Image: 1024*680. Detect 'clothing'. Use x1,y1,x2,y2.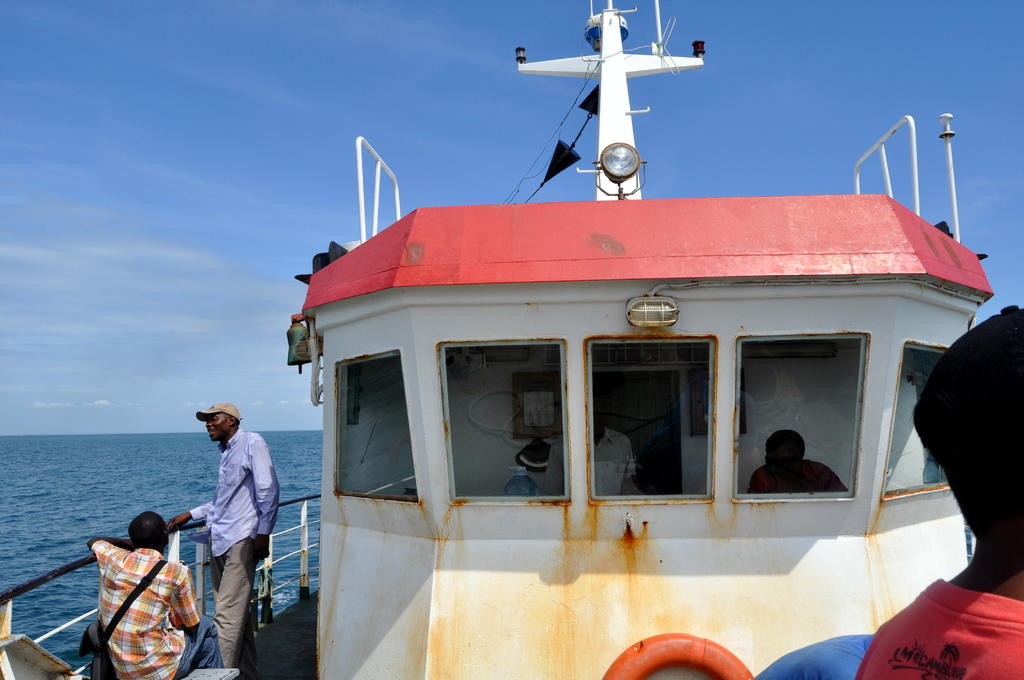
91,540,225,679.
